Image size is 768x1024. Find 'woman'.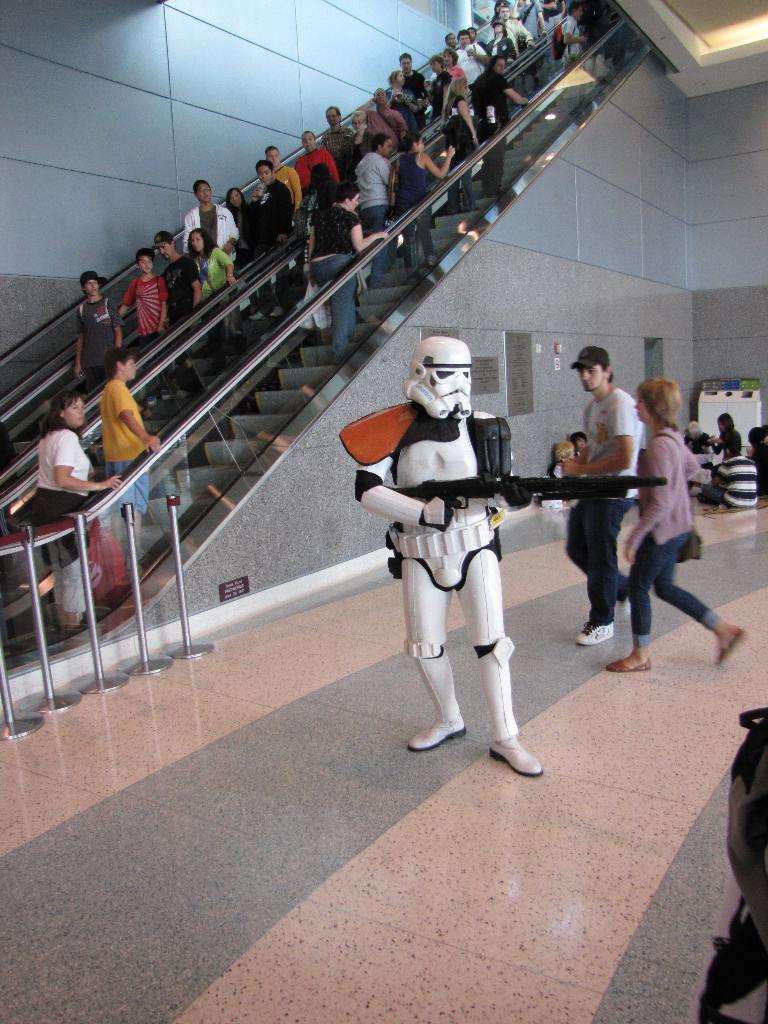
[x1=385, y1=132, x2=455, y2=263].
